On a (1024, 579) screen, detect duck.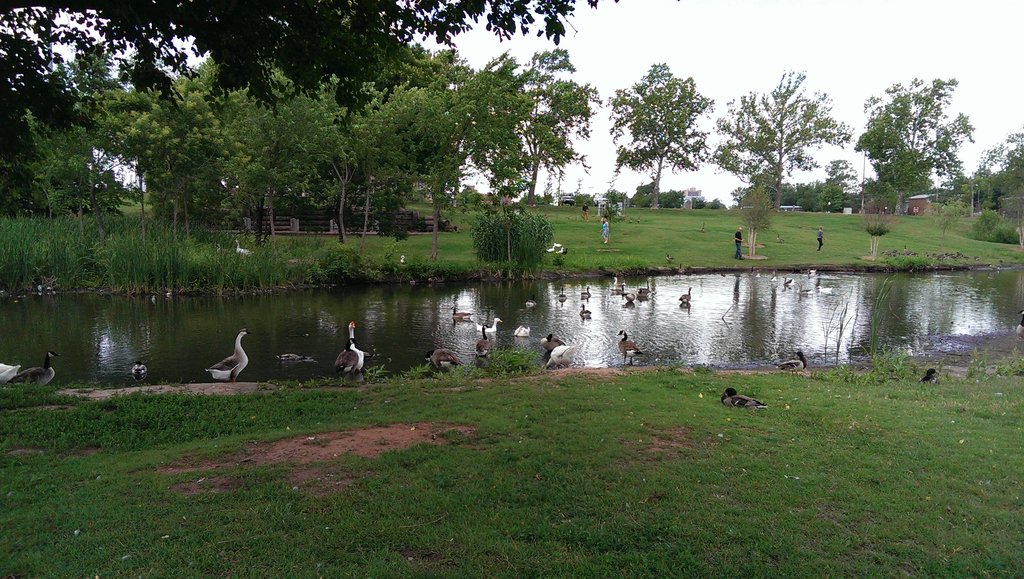
select_region(552, 329, 562, 359).
